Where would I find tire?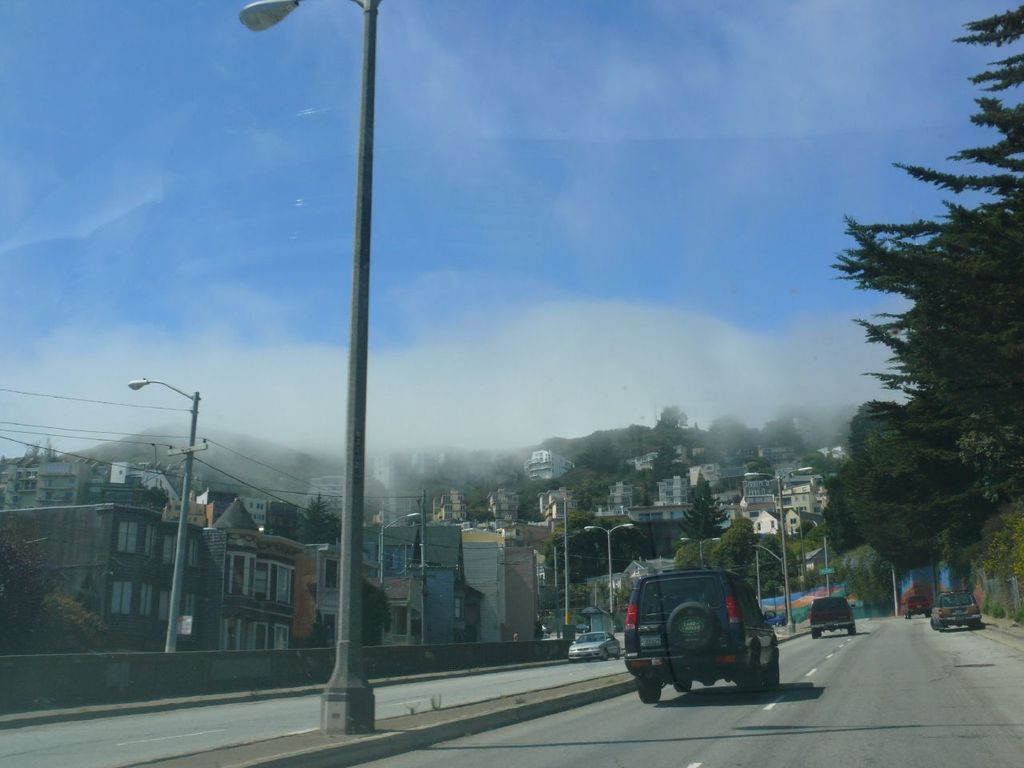
At bbox(810, 631, 824, 642).
